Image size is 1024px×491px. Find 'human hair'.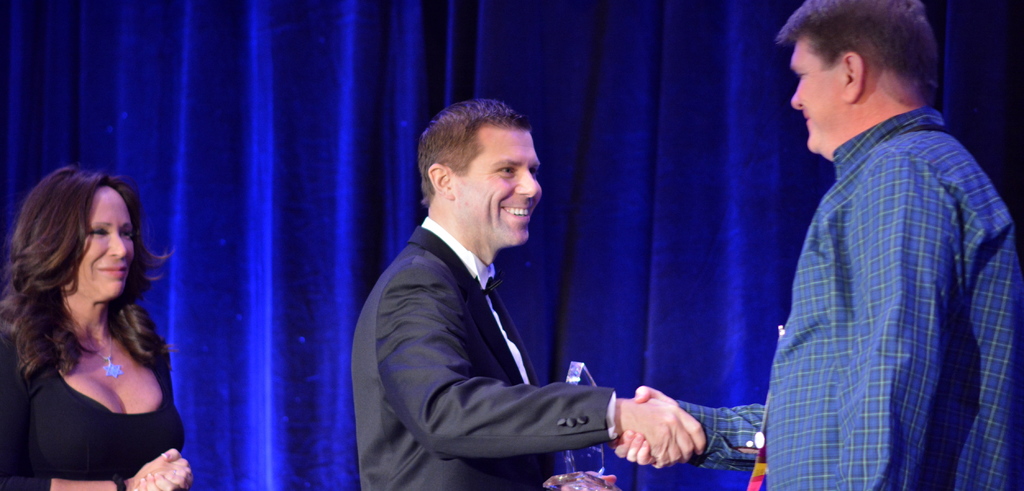
0:163:175:399.
